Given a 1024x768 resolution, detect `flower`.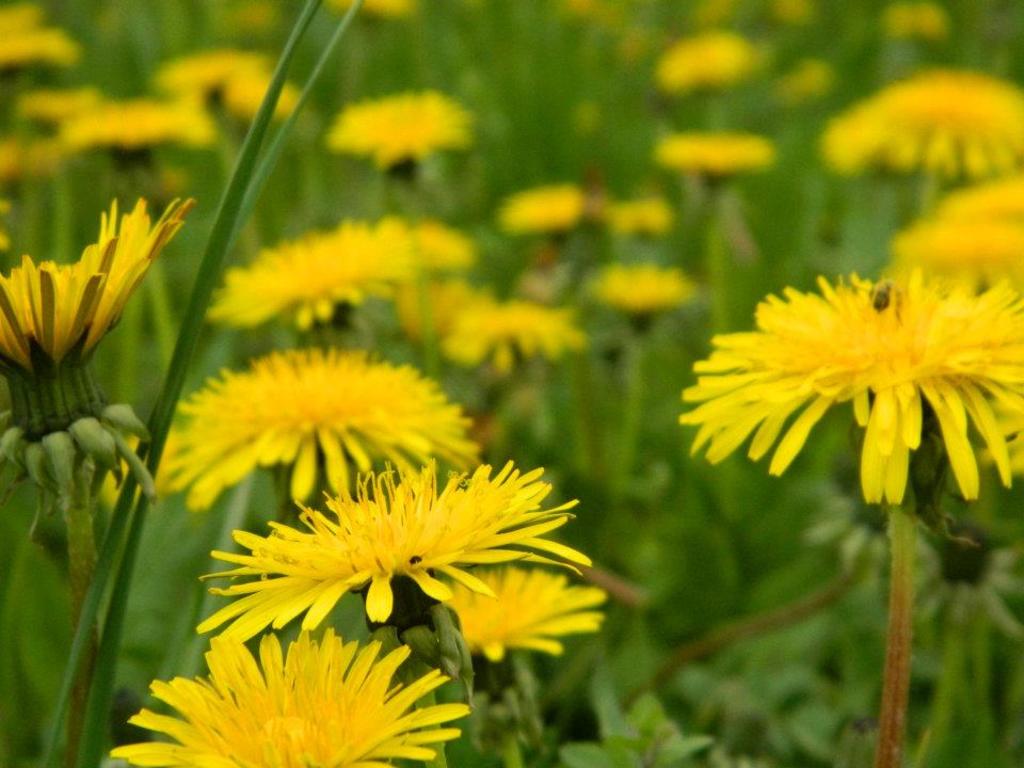
x1=592 y1=259 x2=700 y2=326.
